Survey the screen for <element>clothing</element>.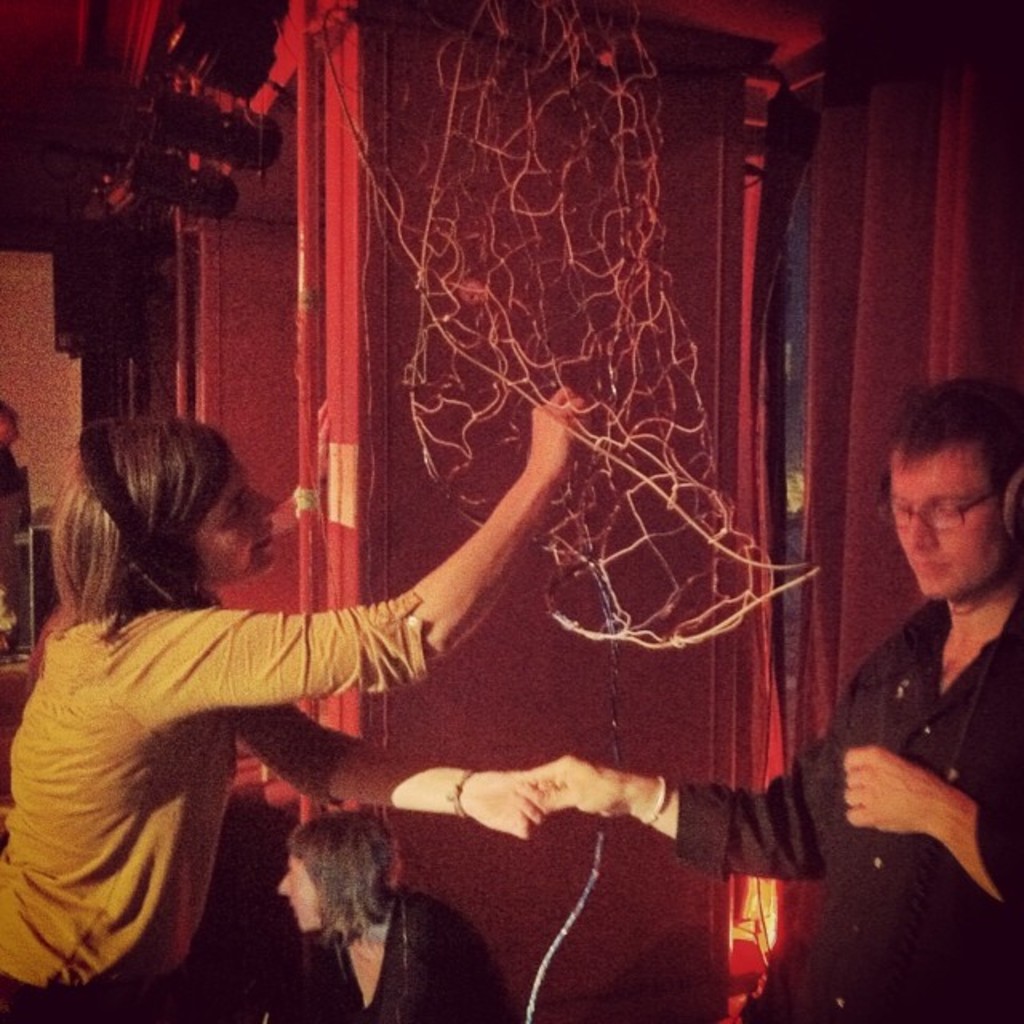
Survey found: rect(0, 576, 445, 1022).
